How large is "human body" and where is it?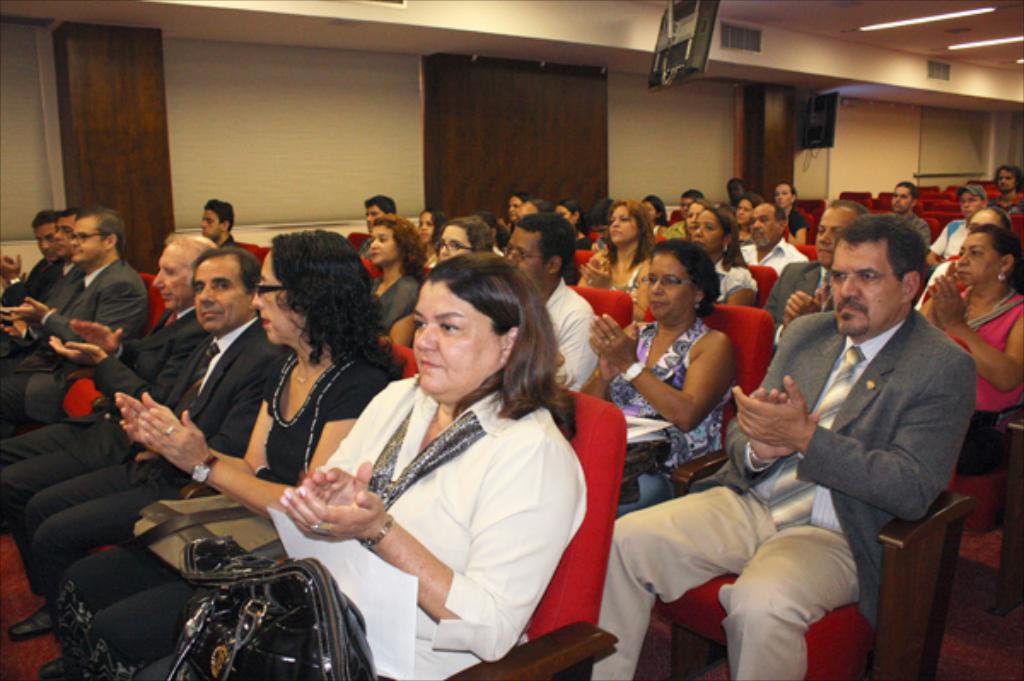
Bounding box: Rect(355, 237, 369, 258).
